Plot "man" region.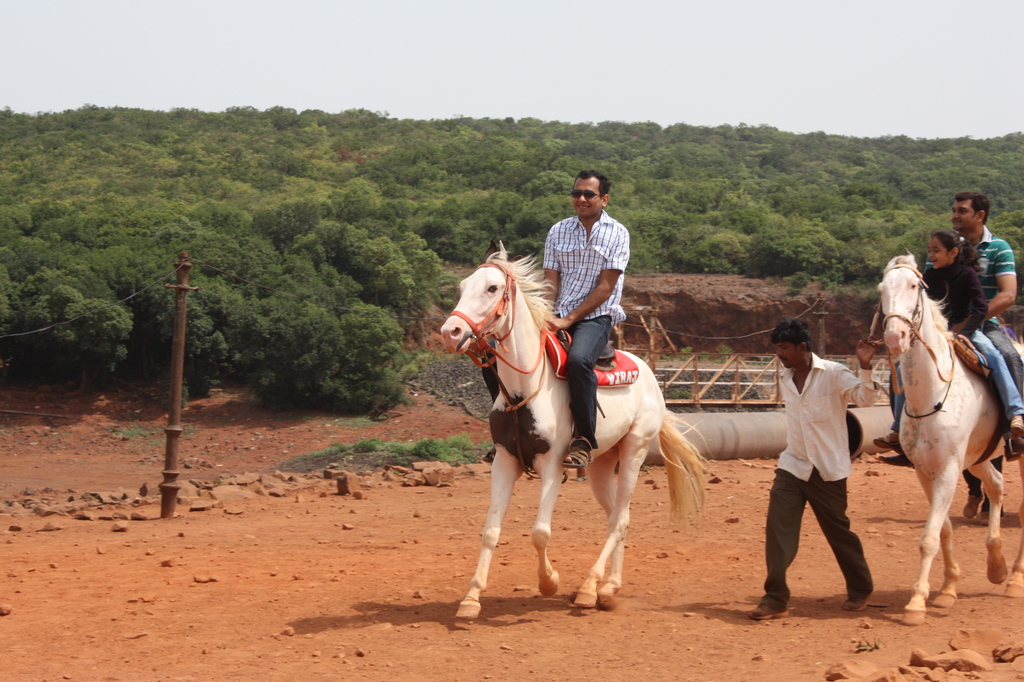
Plotted at <bbox>763, 333, 888, 608</bbox>.
